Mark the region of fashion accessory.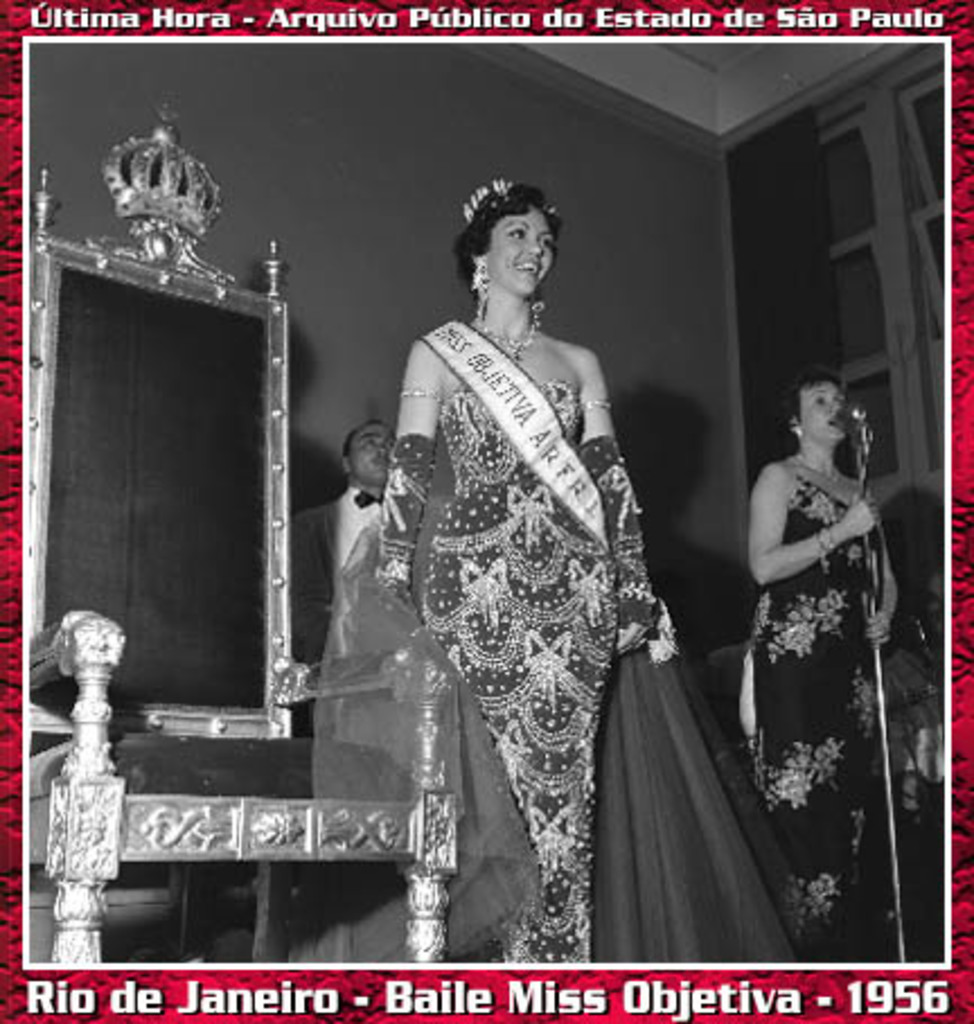
Region: rect(814, 523, 841, 575).
